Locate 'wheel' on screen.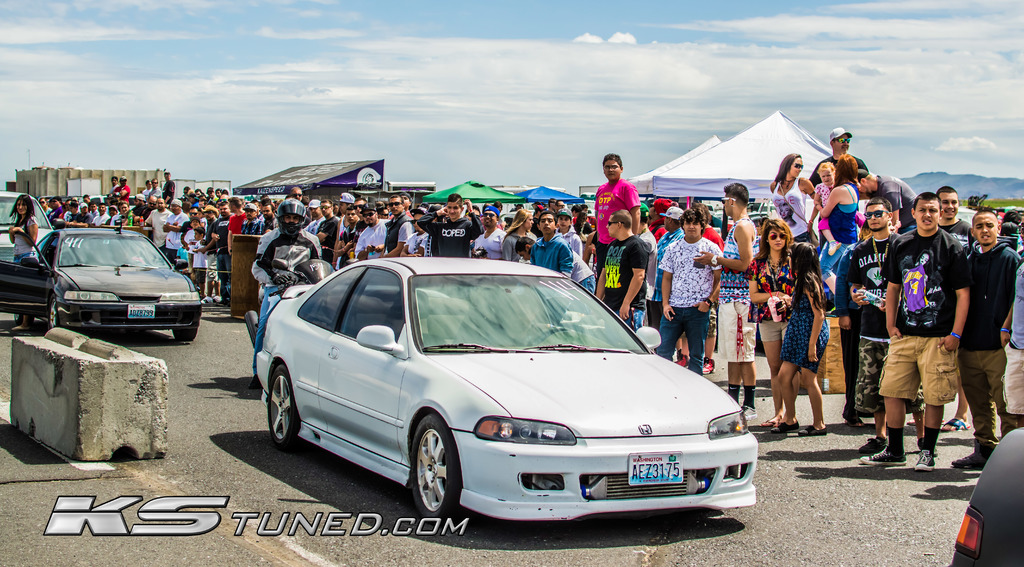
On screen at select_region(268, 367, 299, 438).
